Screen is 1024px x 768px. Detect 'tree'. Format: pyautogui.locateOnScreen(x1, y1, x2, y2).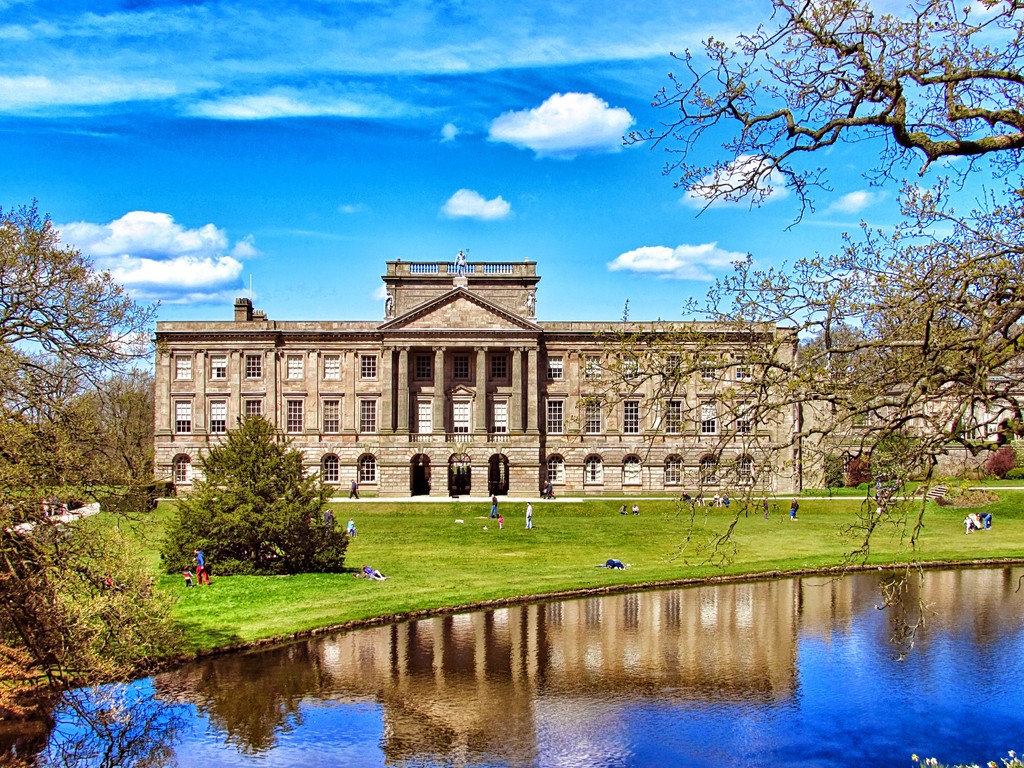
pyautogui.locateOnScreen(541, 0, 1023, 675).
